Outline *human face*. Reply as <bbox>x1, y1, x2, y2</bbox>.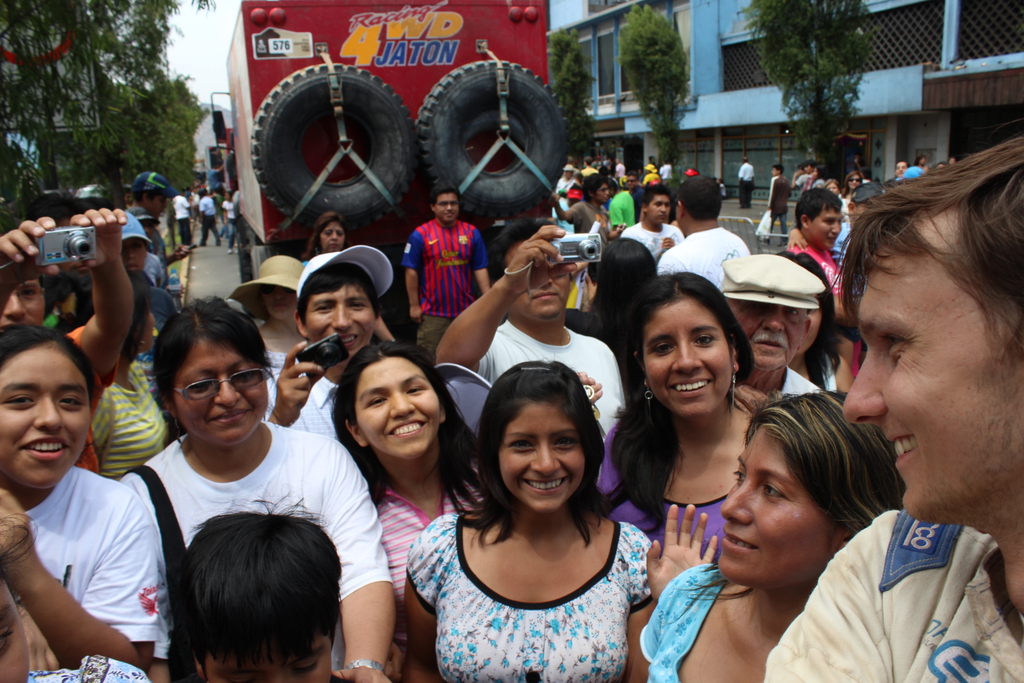
<bbox>852, 178, 1004, 532</bbox>.
